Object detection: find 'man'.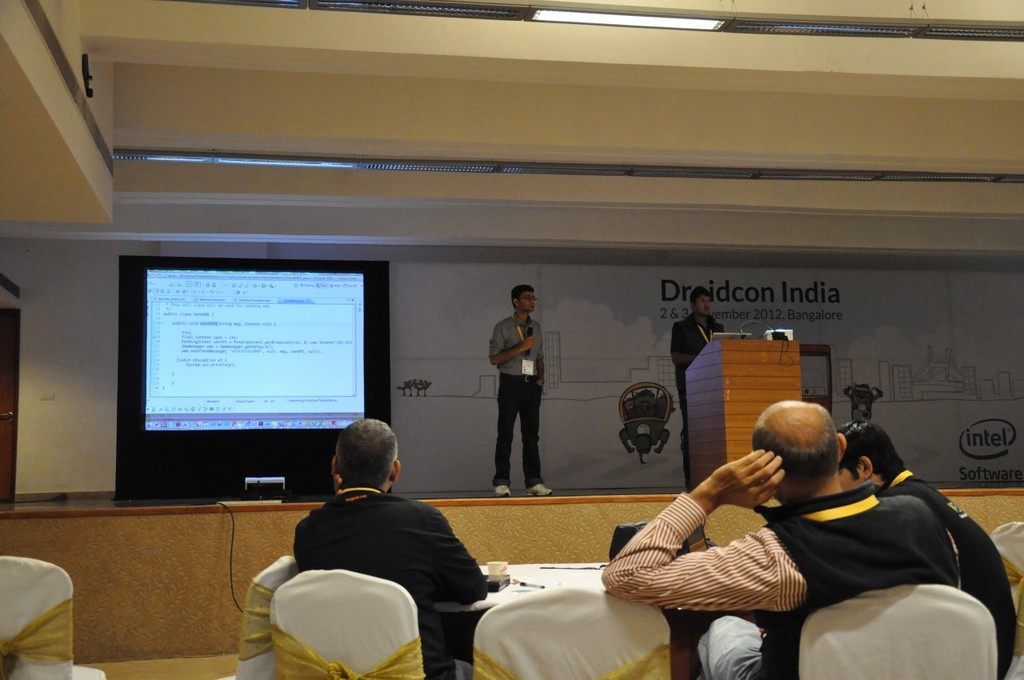
rect(488, 286, 554, 498).
